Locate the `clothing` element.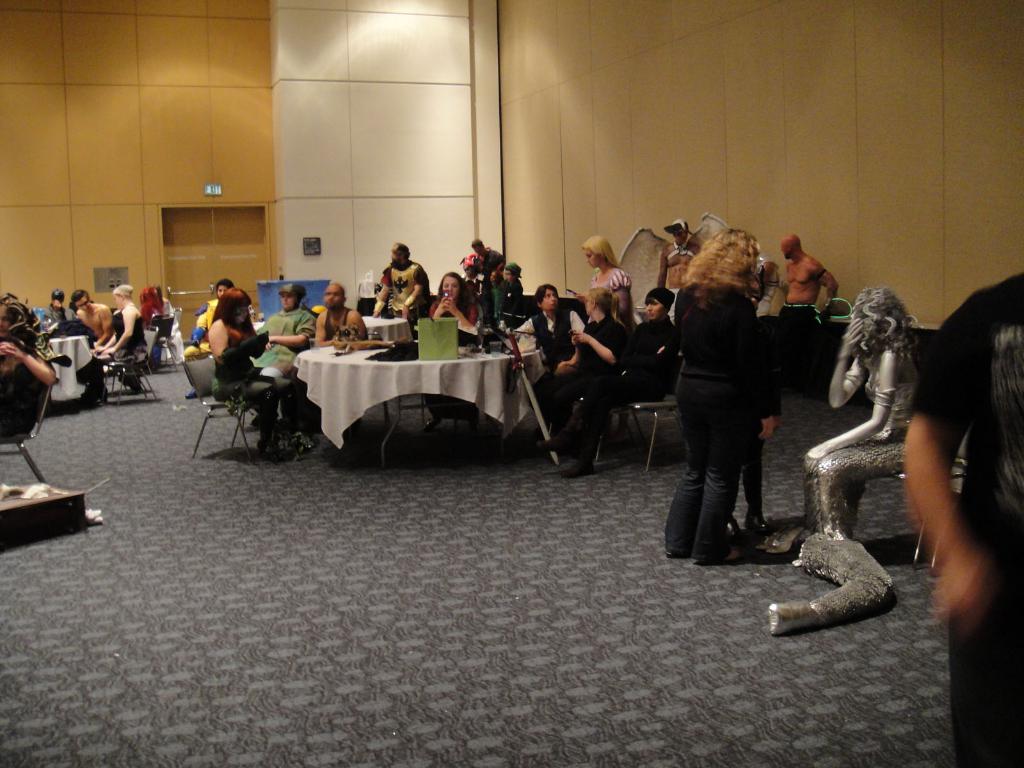
Element bbox: box=[76, 297, 119, 331].
